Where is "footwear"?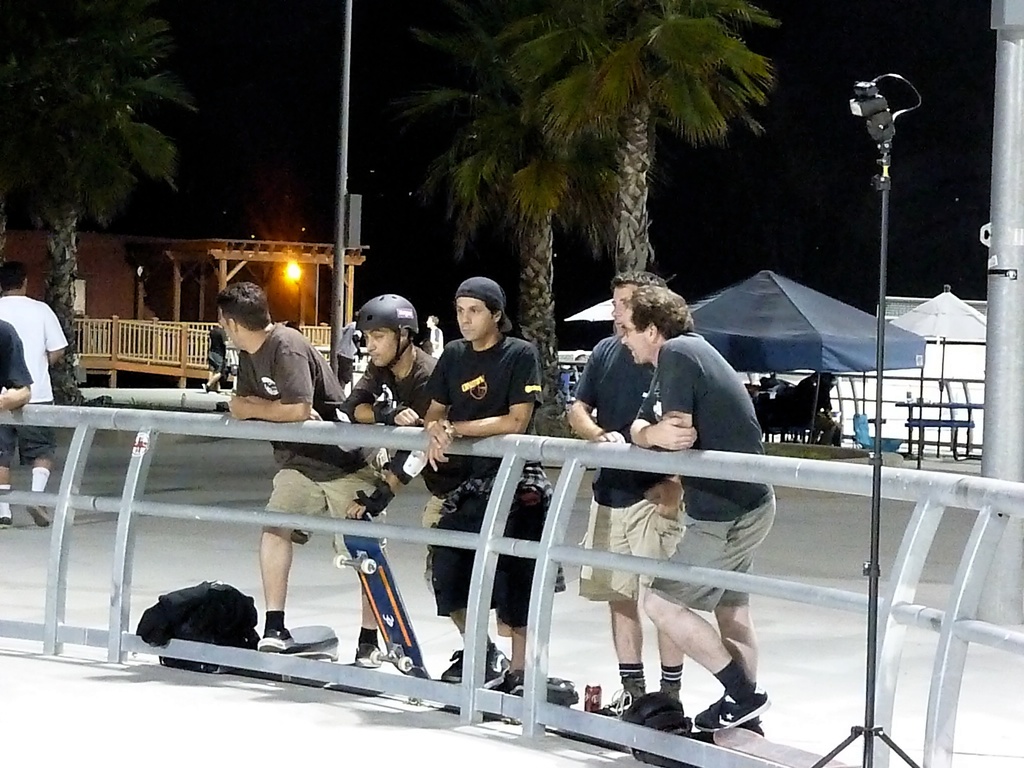
[x1=686, y1=718, x2=764, y2=743].
